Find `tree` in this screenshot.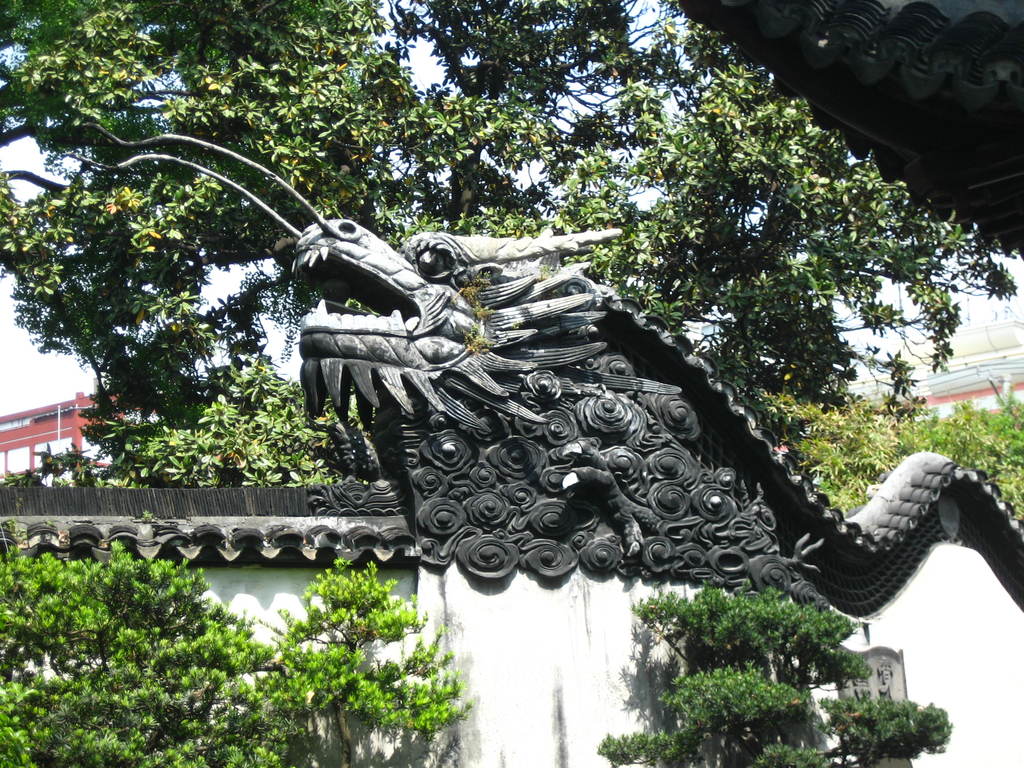
The bounding box for `tree` is bbox(63, 381, 373, 487).
